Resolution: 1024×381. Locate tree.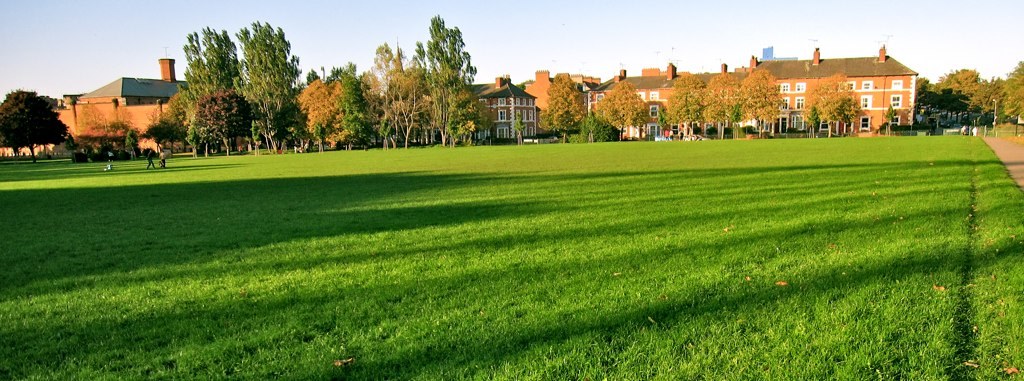
left=814, top=70, right=856, bottom=127.
